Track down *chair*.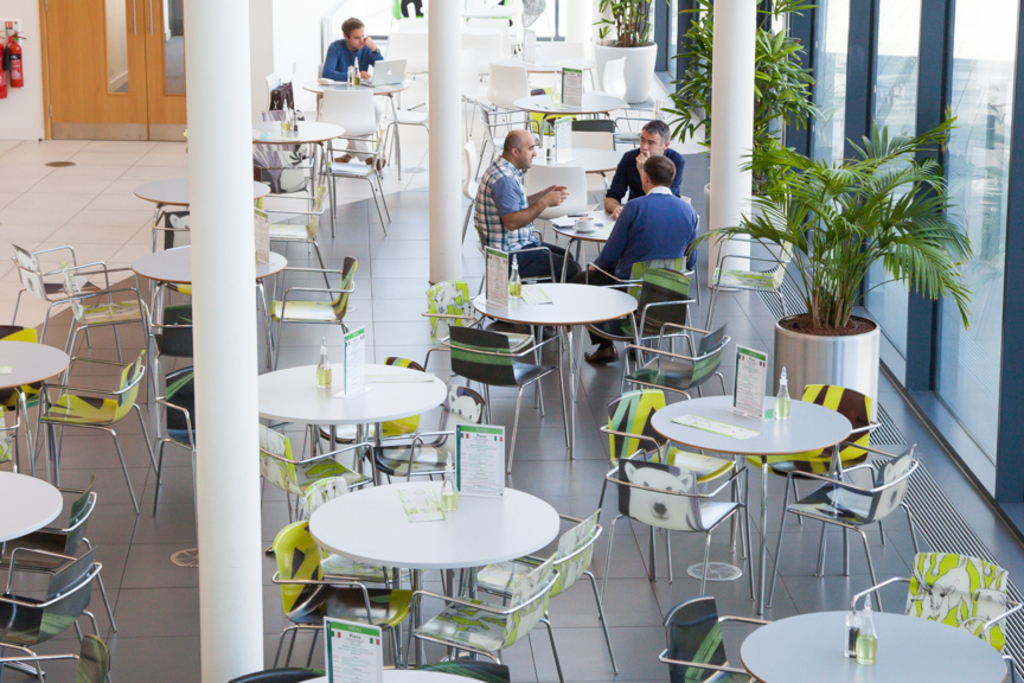
Tracked to (313,351,429,489).
